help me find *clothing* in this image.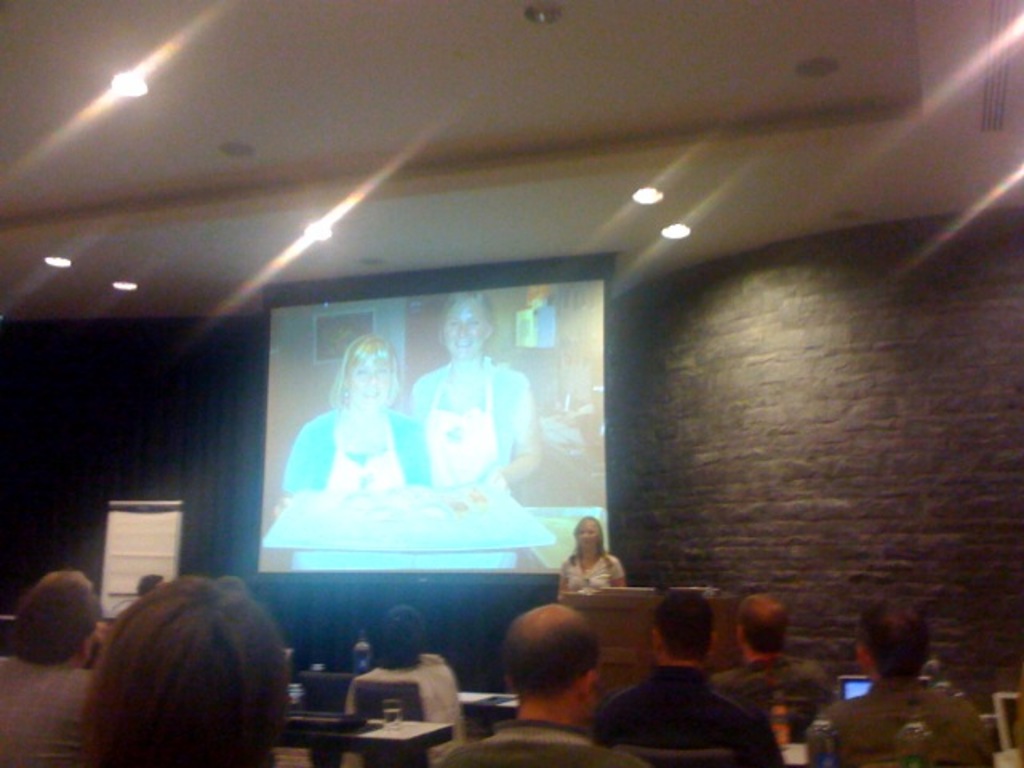
Found it: 563:555:626:594.
